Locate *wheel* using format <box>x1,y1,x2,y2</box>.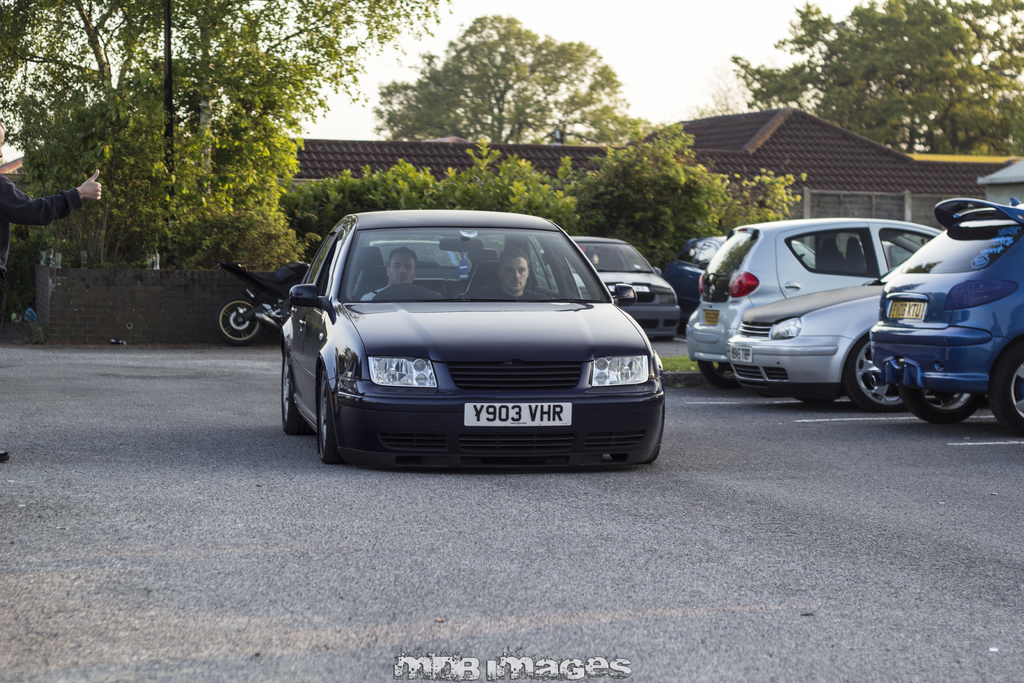
<box>282,347,309,435</box>.
